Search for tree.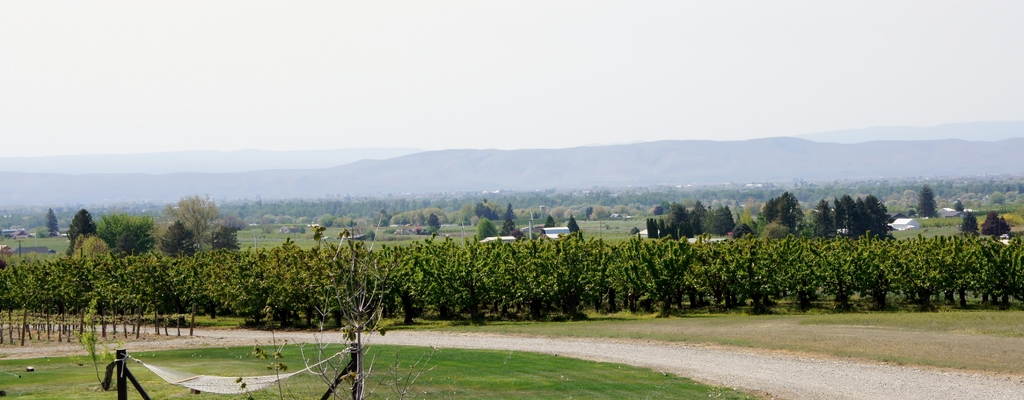
Found at (x1=755, y1=190, x2=815, y2=237).
